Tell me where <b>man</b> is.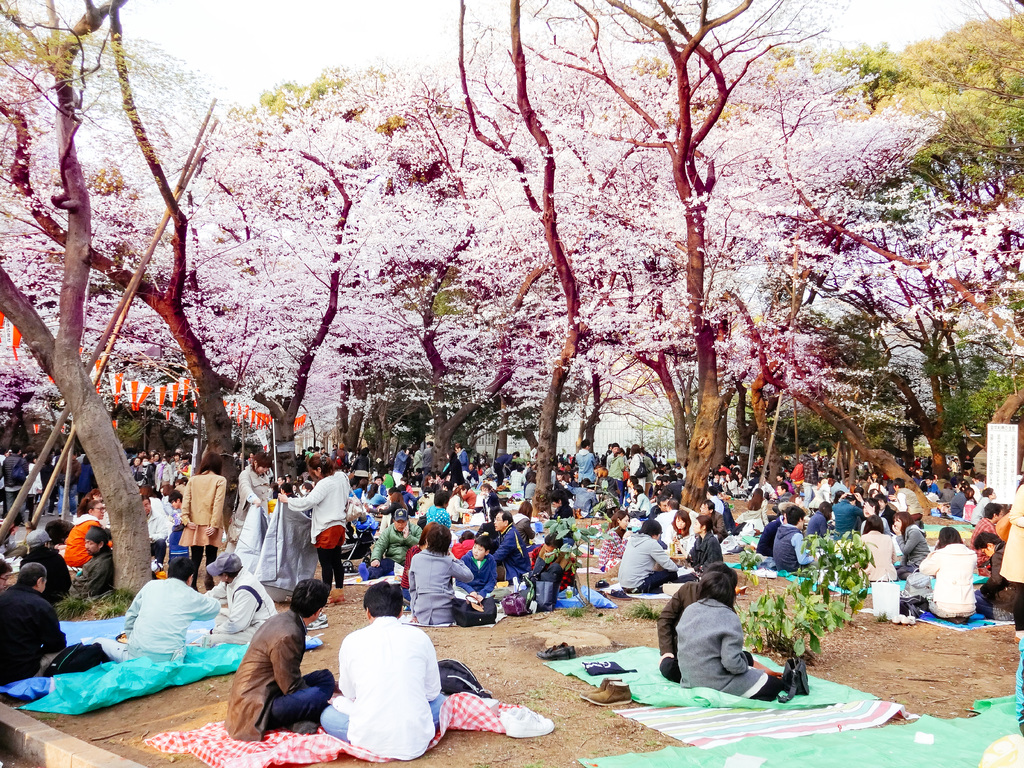
<b>man</b> is at box=[694, 498, 730, 544].
